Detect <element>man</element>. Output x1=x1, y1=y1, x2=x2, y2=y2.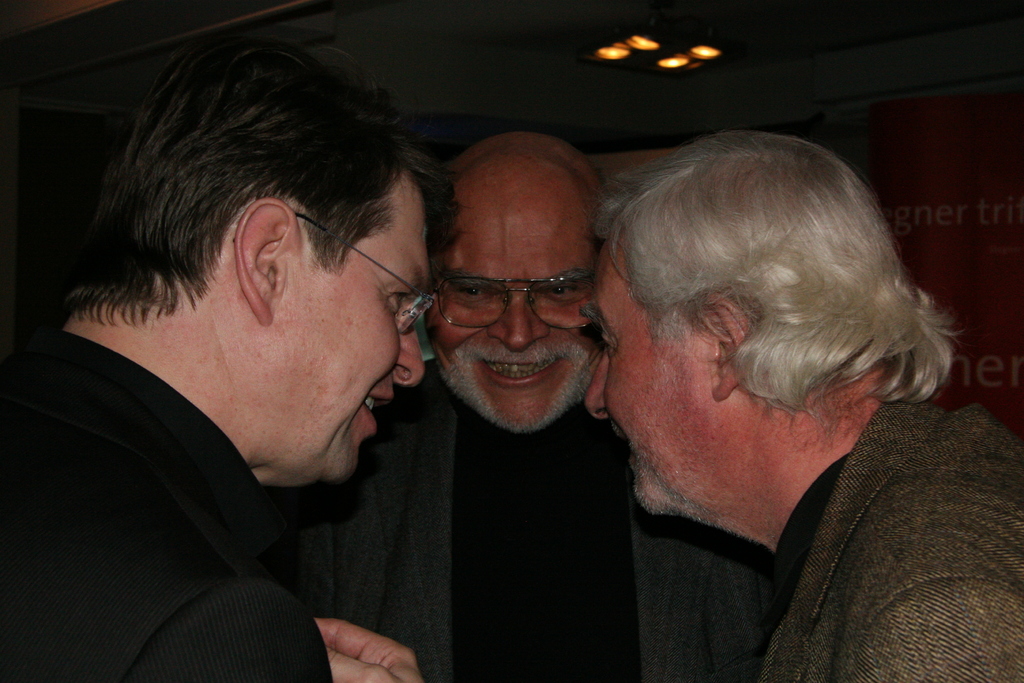
x1=0, y1=28, x2=527, y2=682.
